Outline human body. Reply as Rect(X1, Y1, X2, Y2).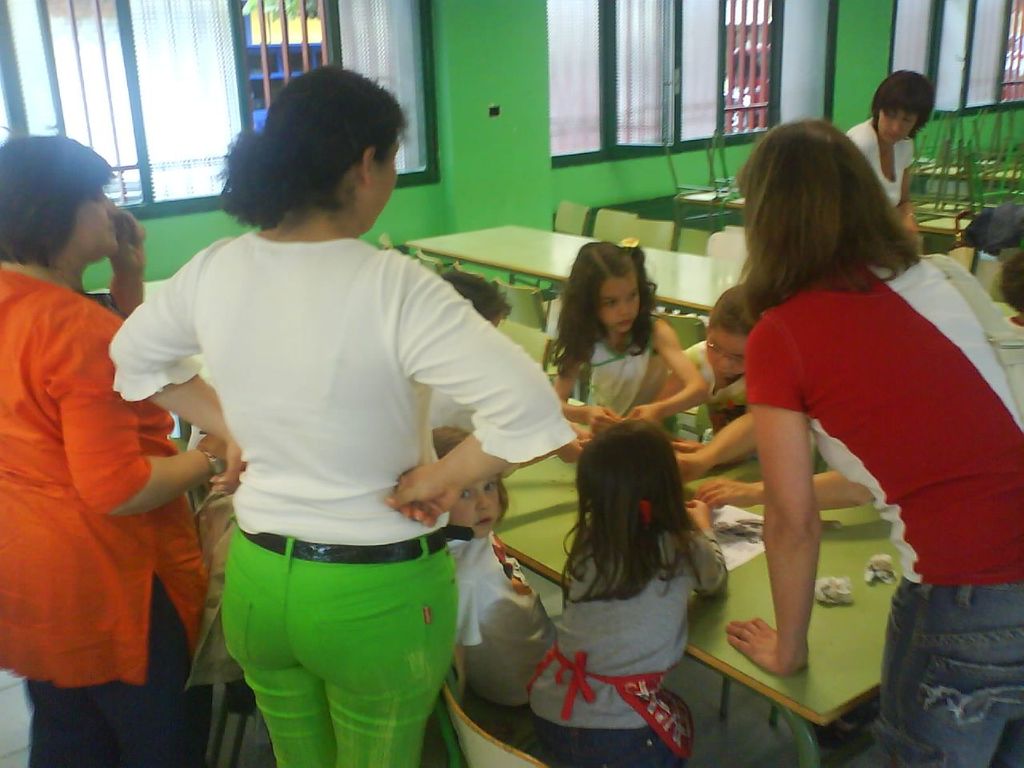
Rect(722, 247, 1023, 767).
